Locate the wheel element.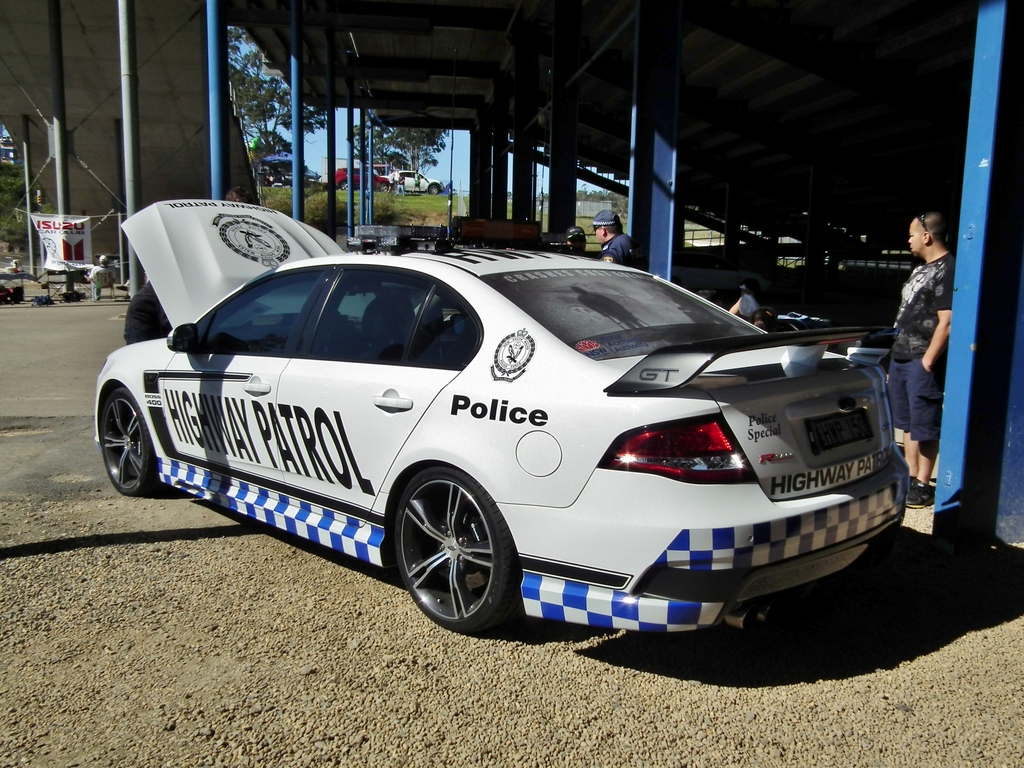
Element bbox: x1=341 y1=180 x2=349 y2=190.
